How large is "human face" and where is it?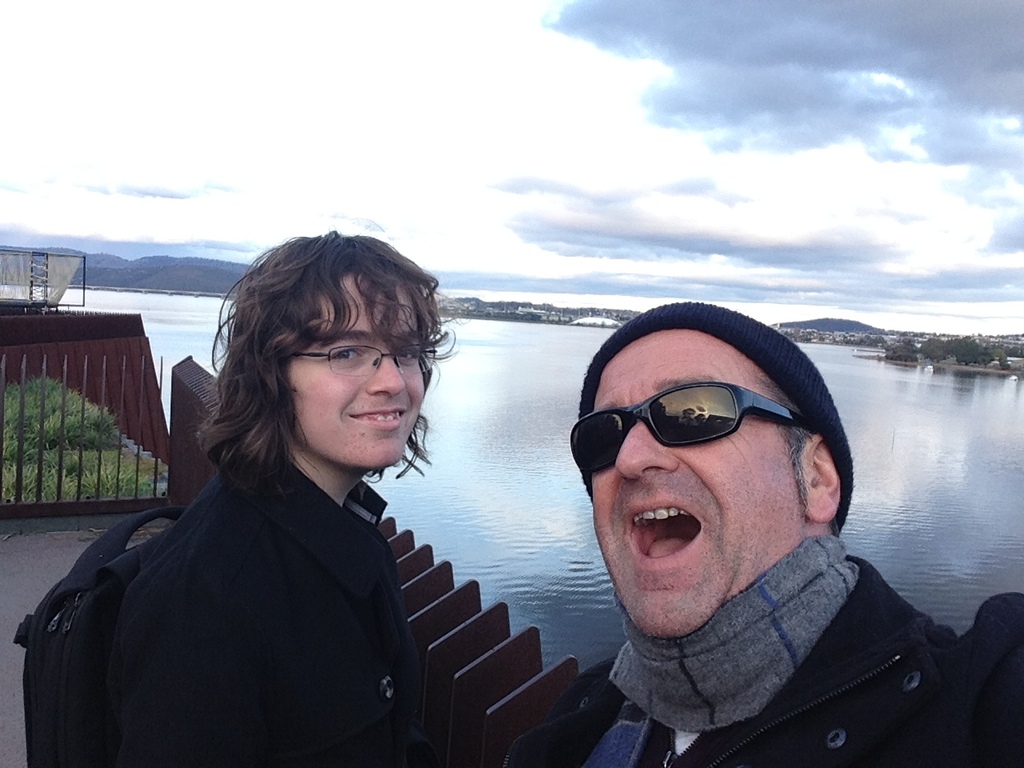
Bounding box: 291,265,429,473.
